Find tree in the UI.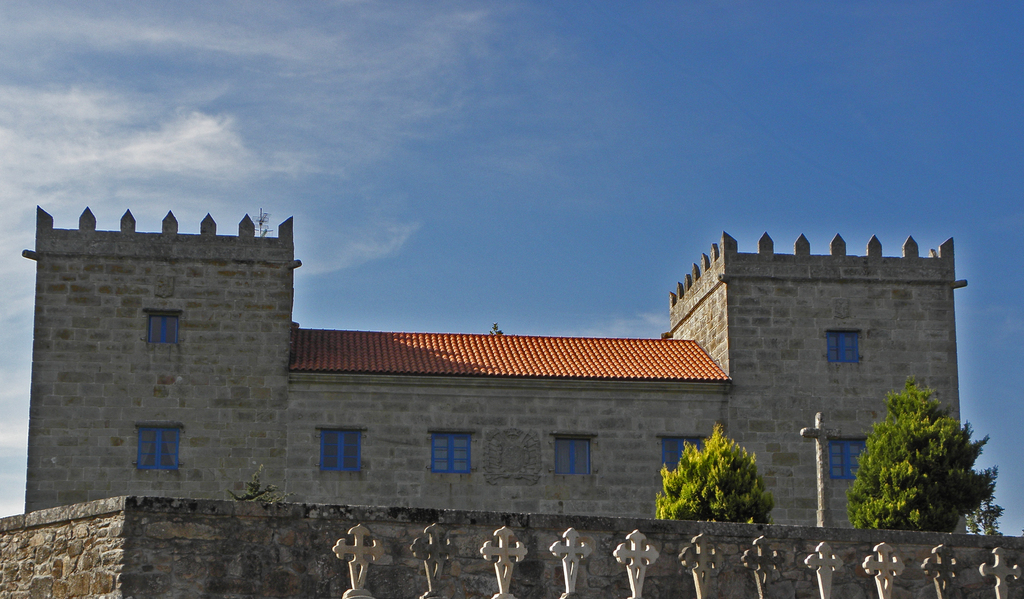
UI element at bbox=[847, 374, 1007, 529].
